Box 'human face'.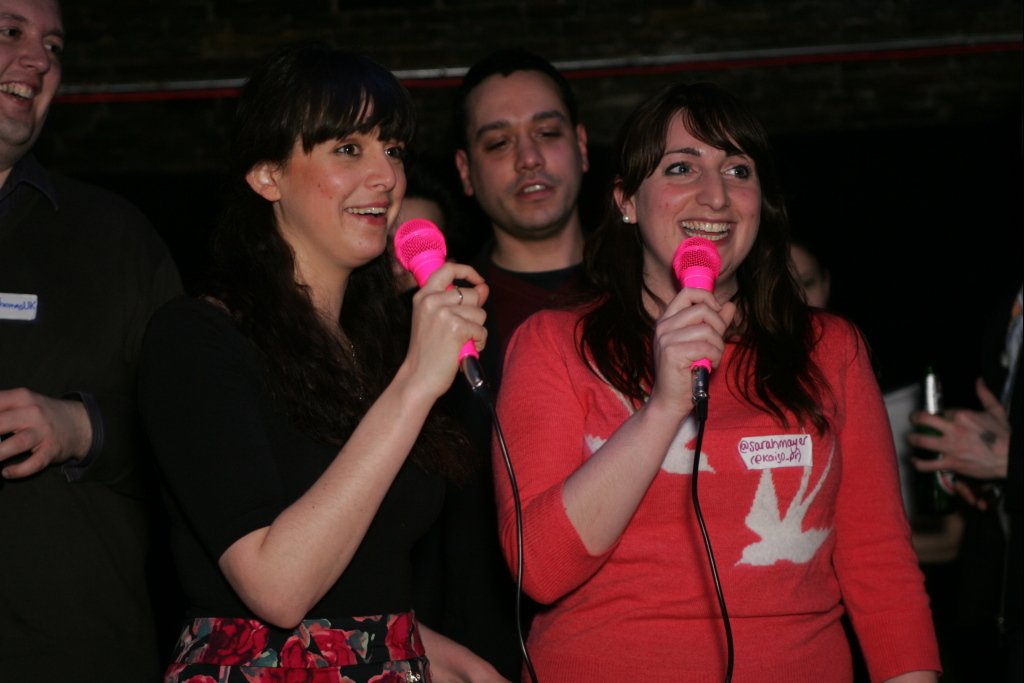
783,247,823,310.
